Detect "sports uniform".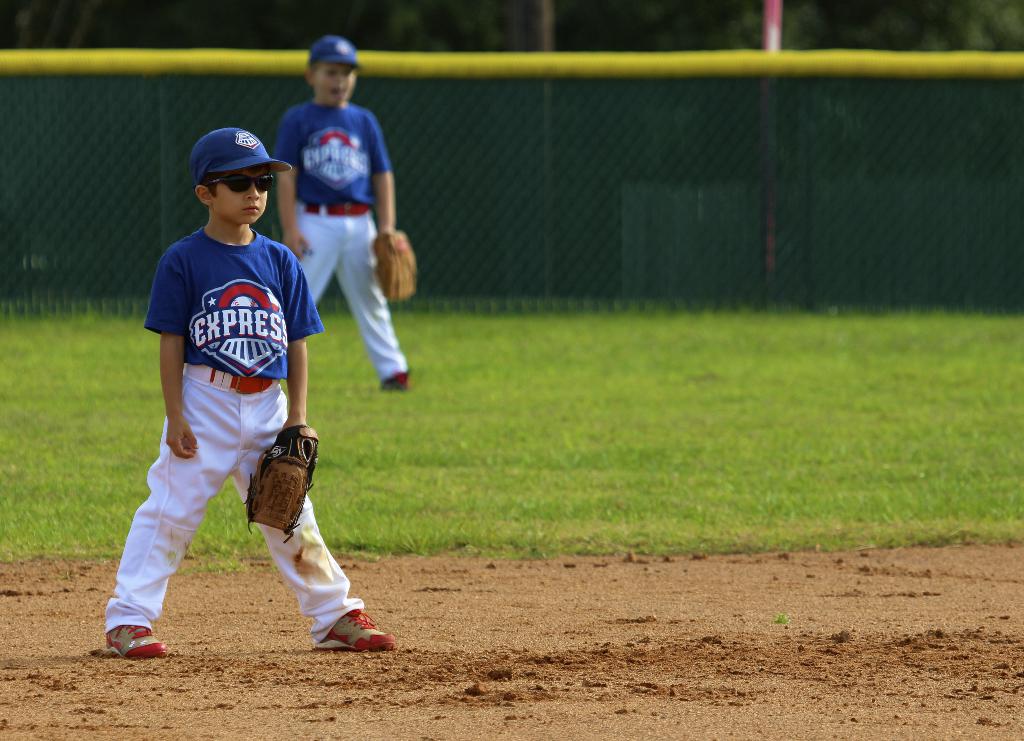
Detected at bbox=[272, 90, 413, 379].
